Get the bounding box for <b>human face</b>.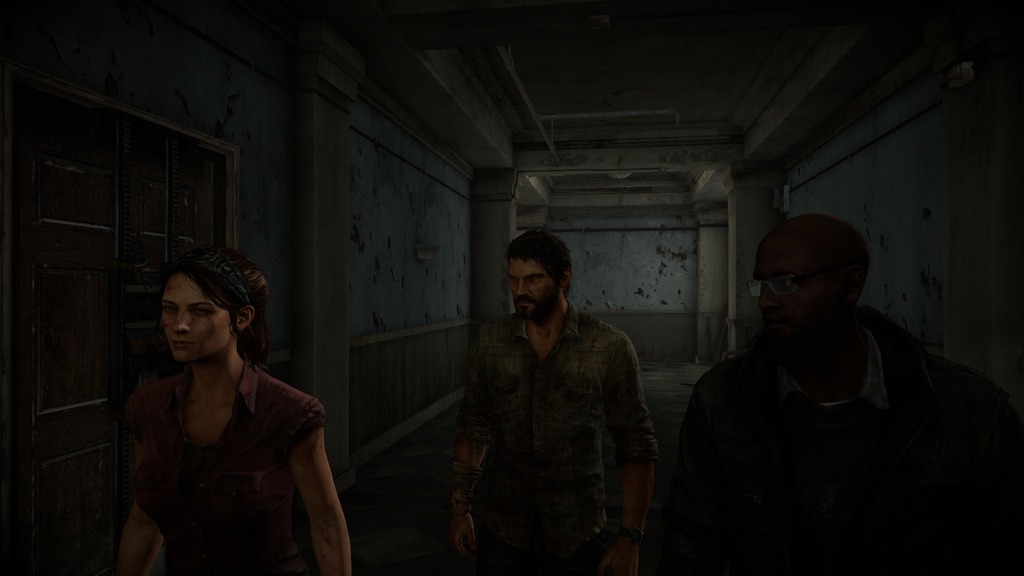
x1=156 y1=272 x2=237 y2=366.
